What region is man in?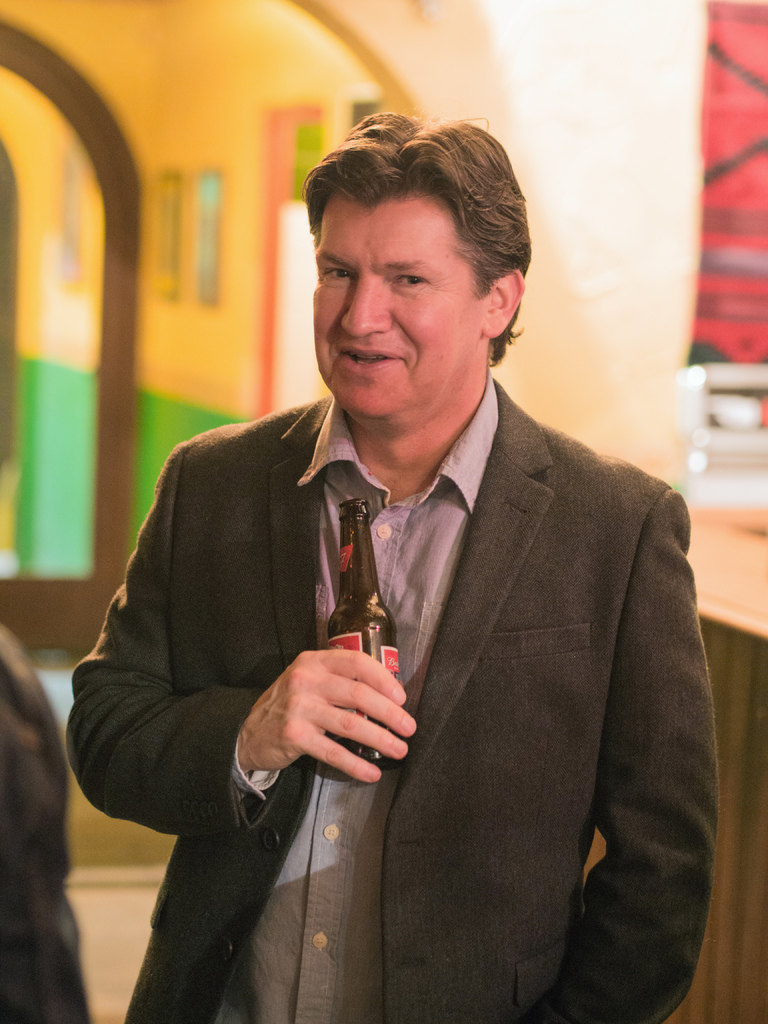
BBox(66, 102, 716, 1023).
